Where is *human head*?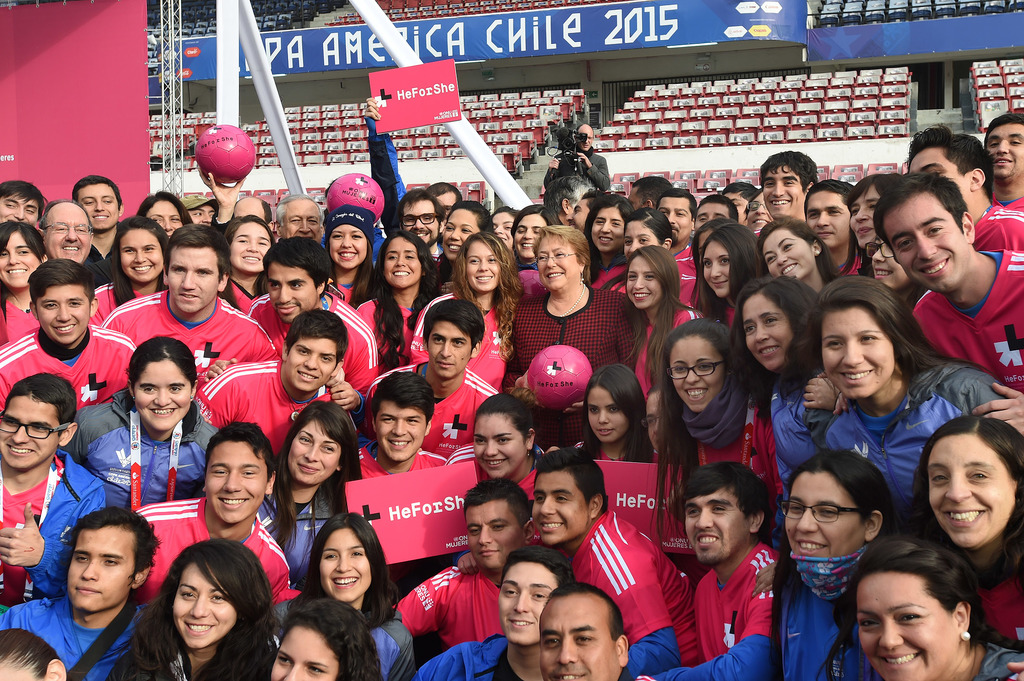
region(514, 203, 550, 259).
